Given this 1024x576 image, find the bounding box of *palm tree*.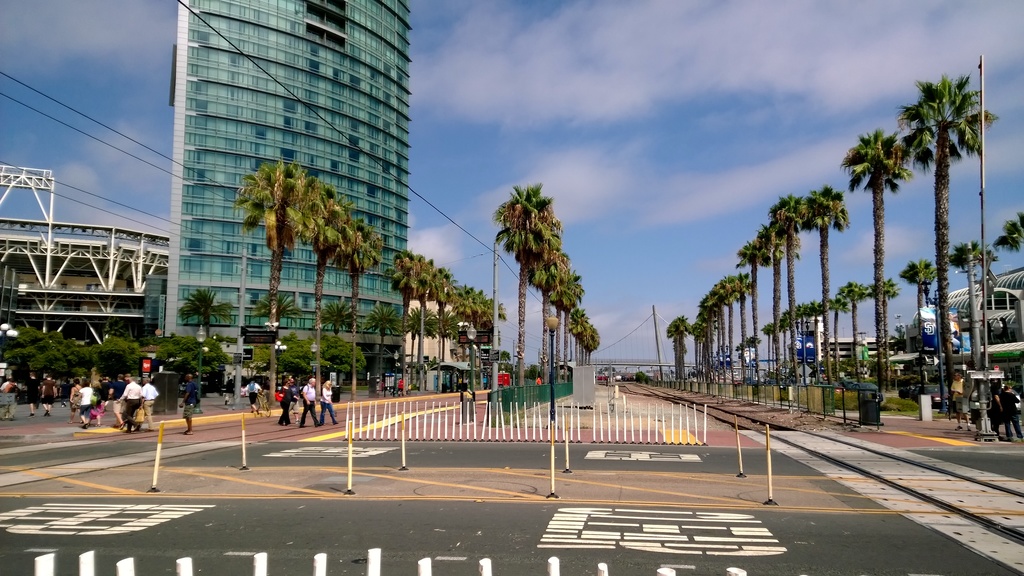
[666, 314, 692, 387].
